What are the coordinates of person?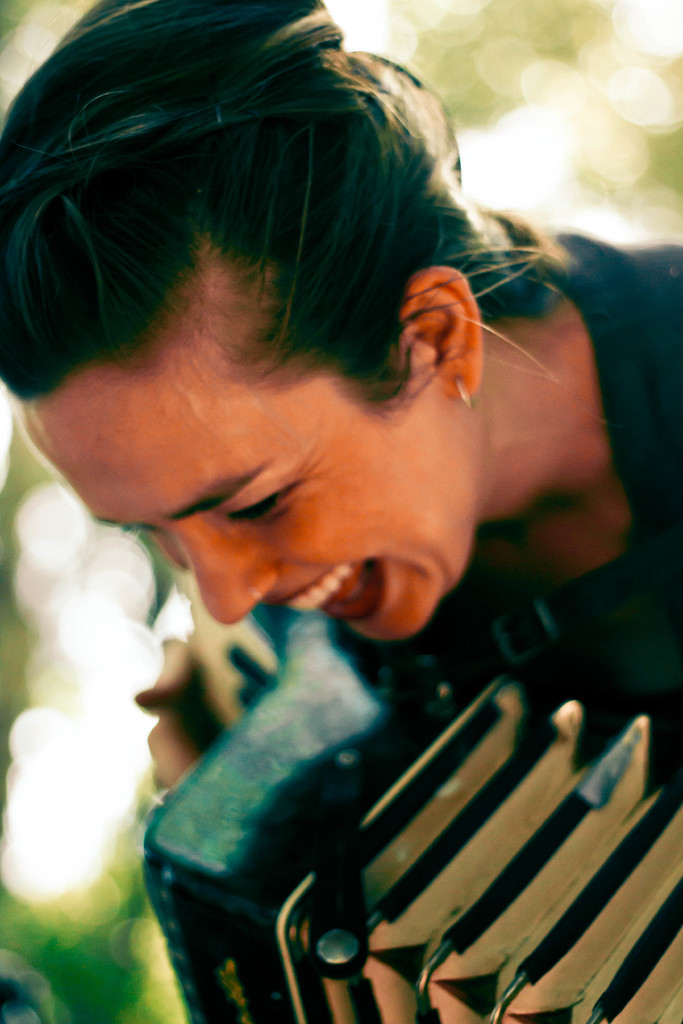
BBox(60, 0, 633, 1023).
